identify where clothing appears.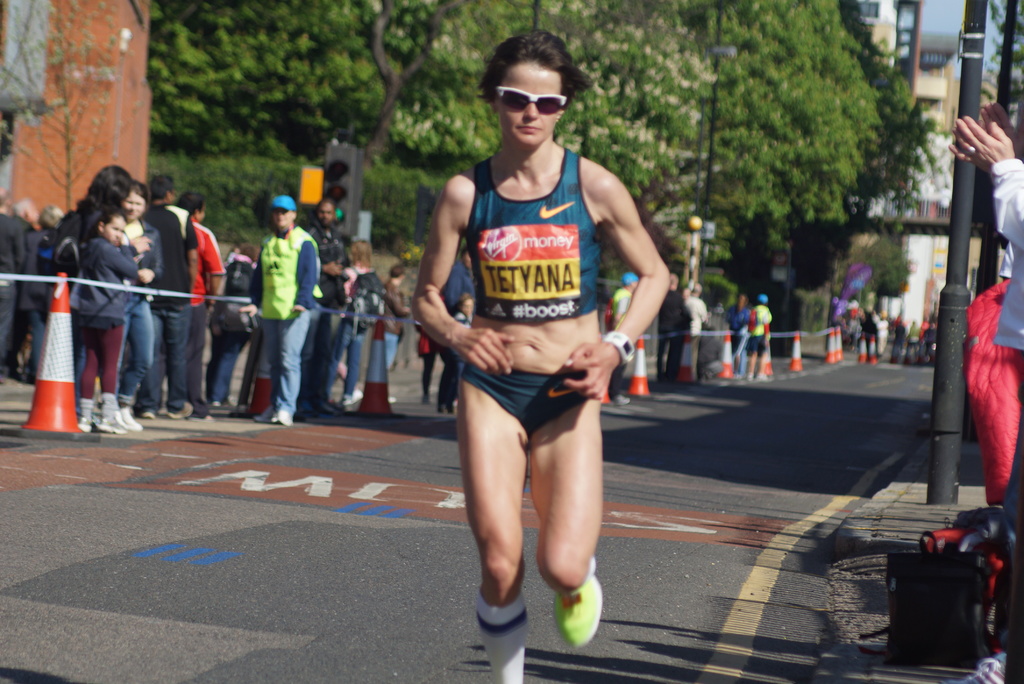
Appears at <bbox>604, 289, 630, 327</bbox>.
